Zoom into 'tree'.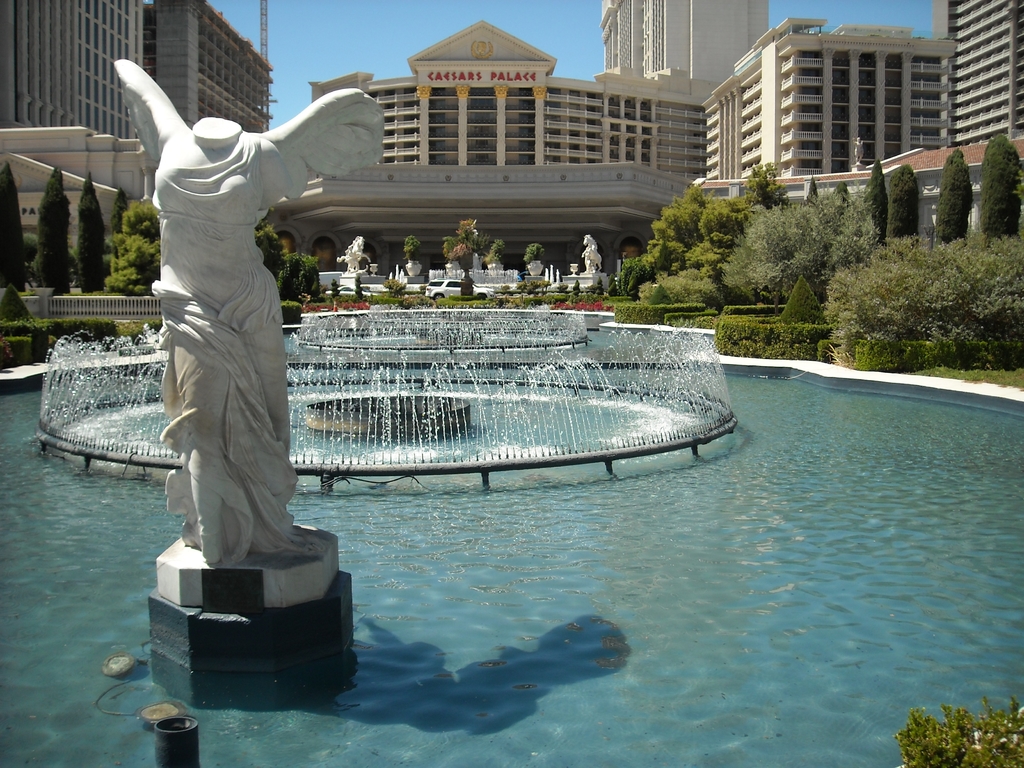
Zoom target: box(253, 205, 292, 288).
